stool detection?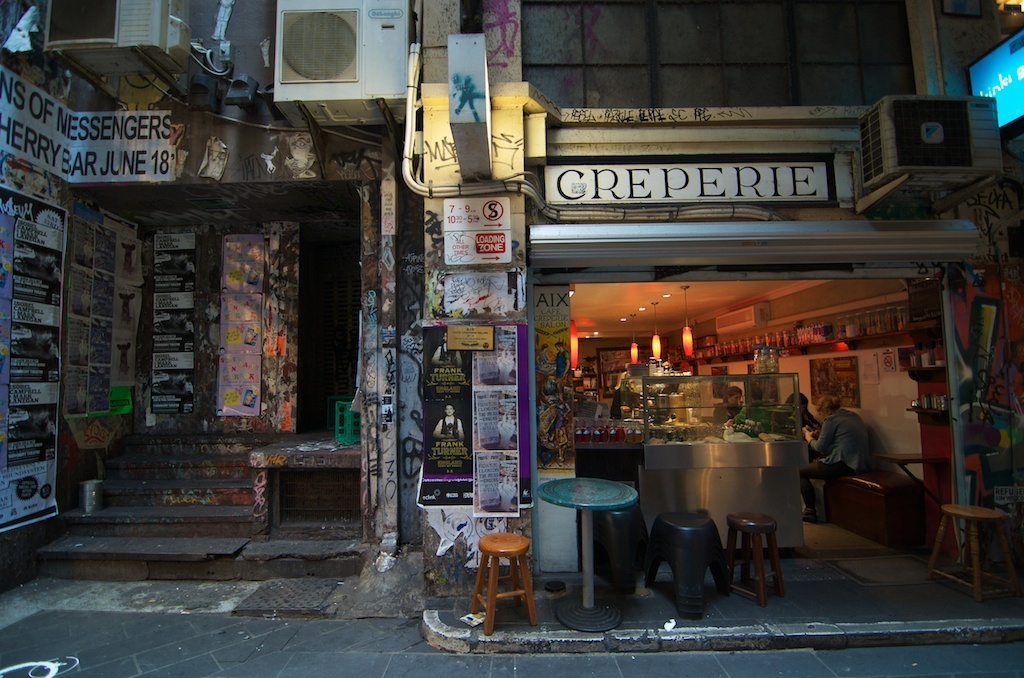
x1=594 y1=506 x2=642 y2=598
